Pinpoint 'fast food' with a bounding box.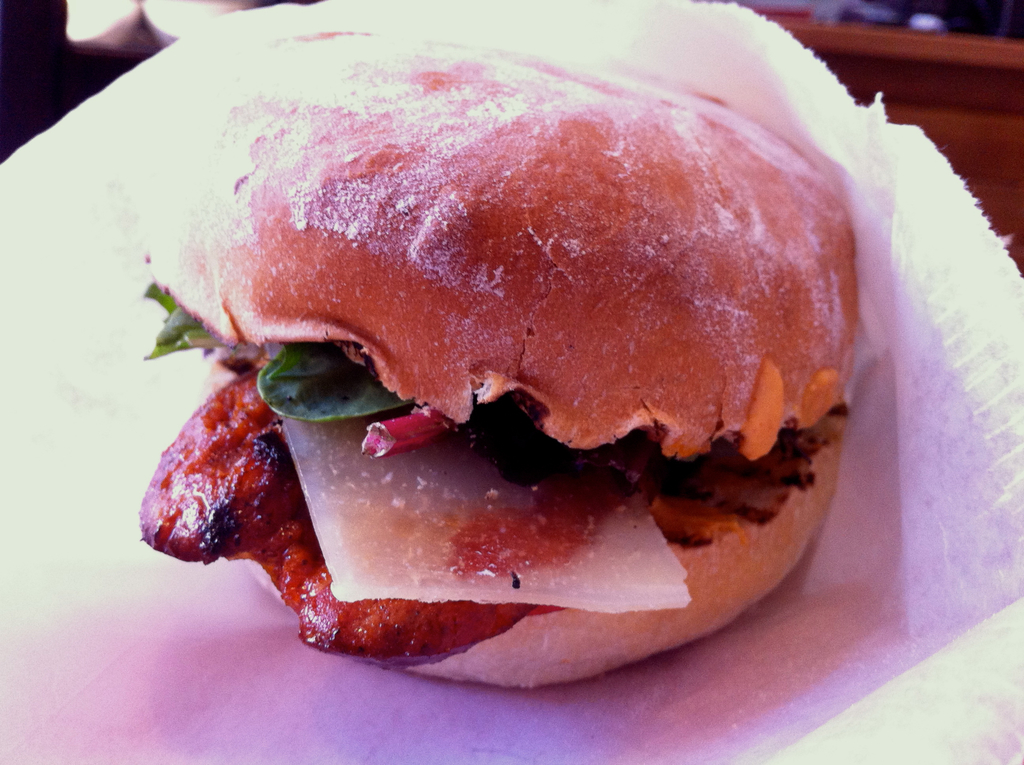
crop(132, 36, 854, 698).
